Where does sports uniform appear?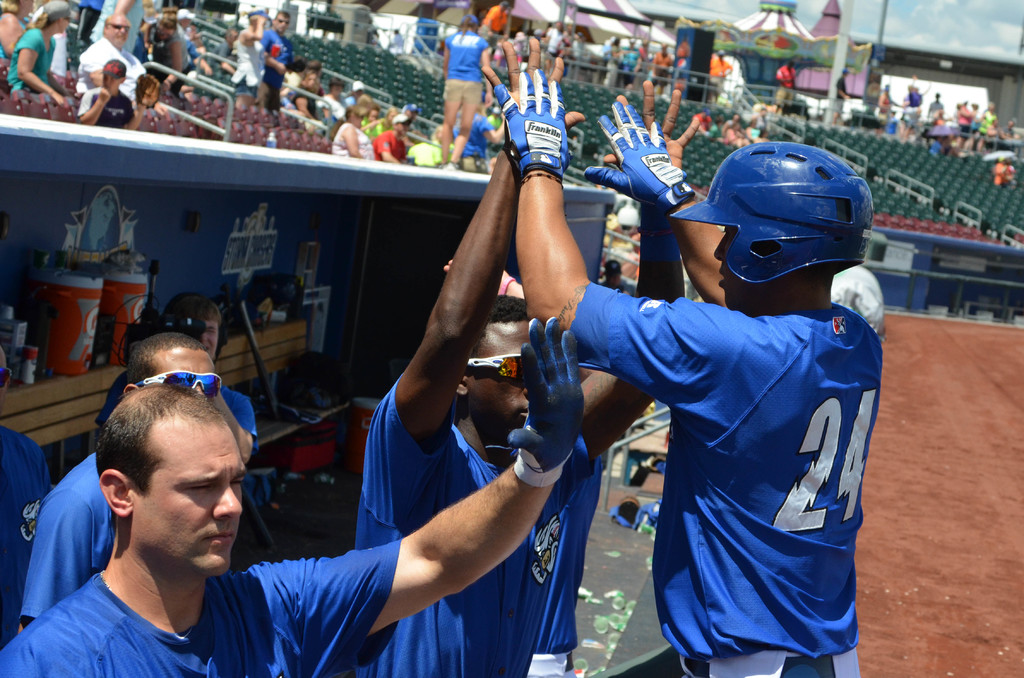
Appears at [18,450,119,622].
